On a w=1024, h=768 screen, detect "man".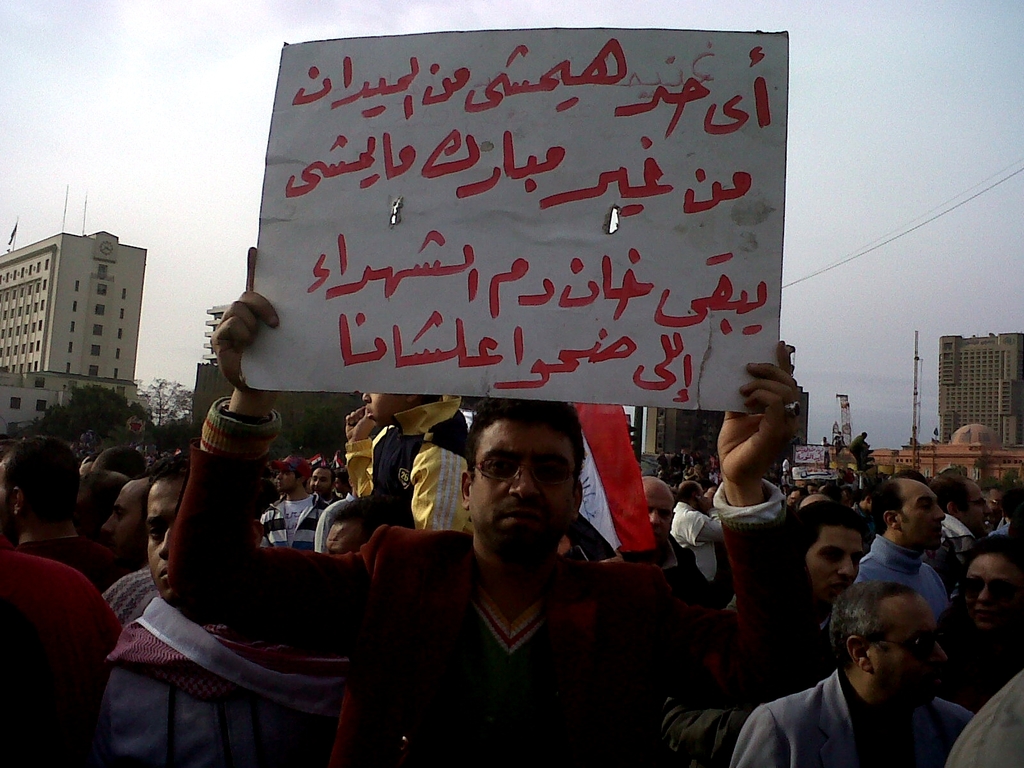
box(255, 455, 334, 553).
